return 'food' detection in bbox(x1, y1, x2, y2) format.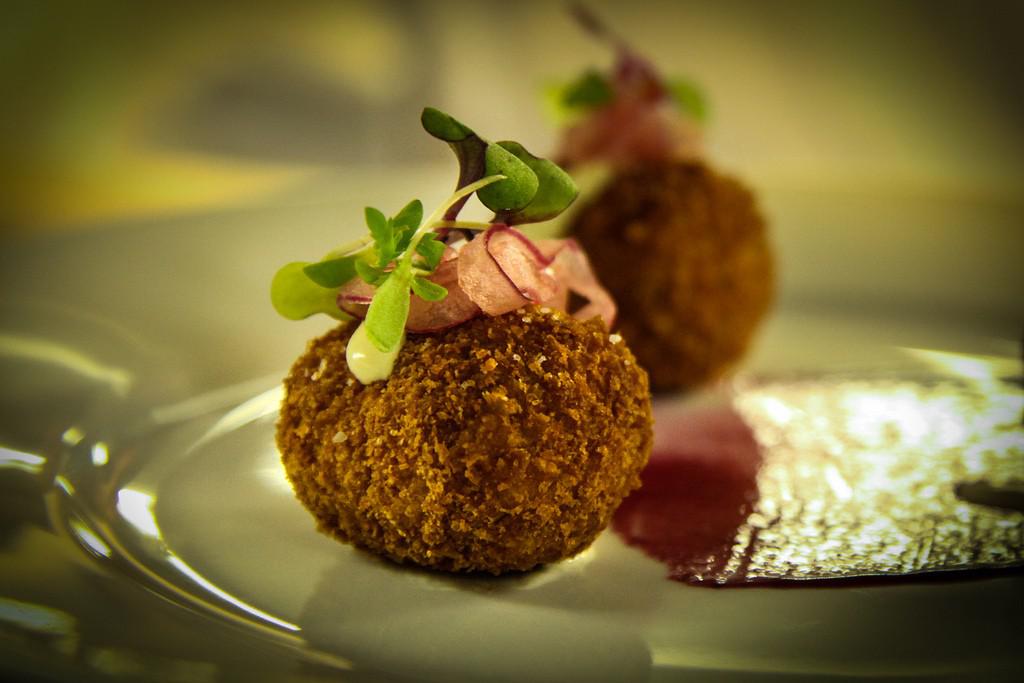
bbox(264, 0, 1023, 602).
